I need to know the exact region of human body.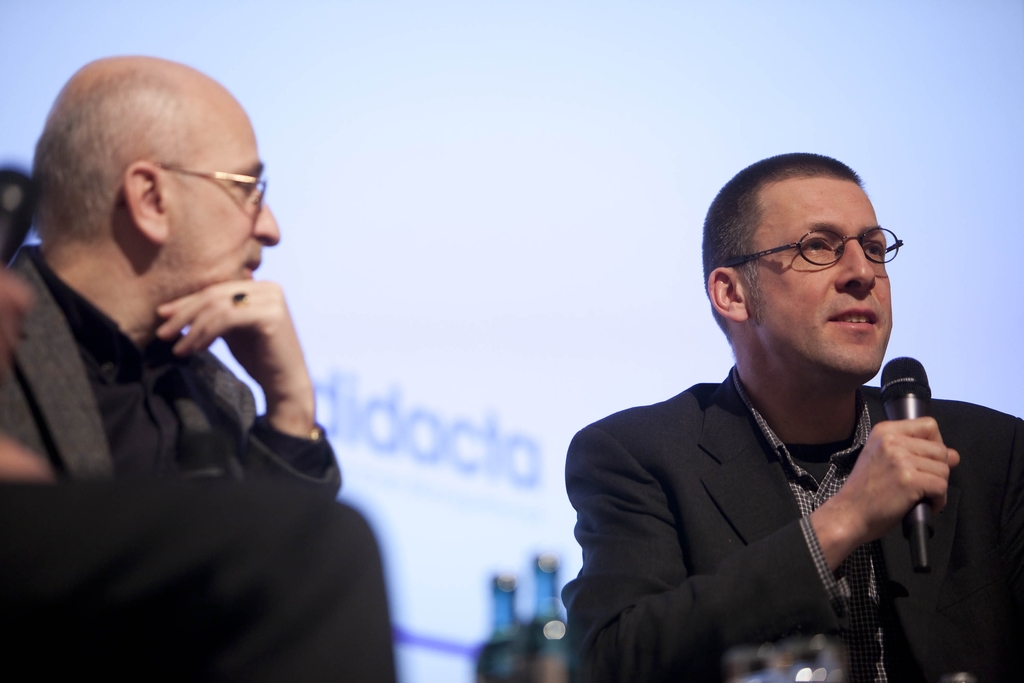
Region: Rect(579, 208, 996, 682).
